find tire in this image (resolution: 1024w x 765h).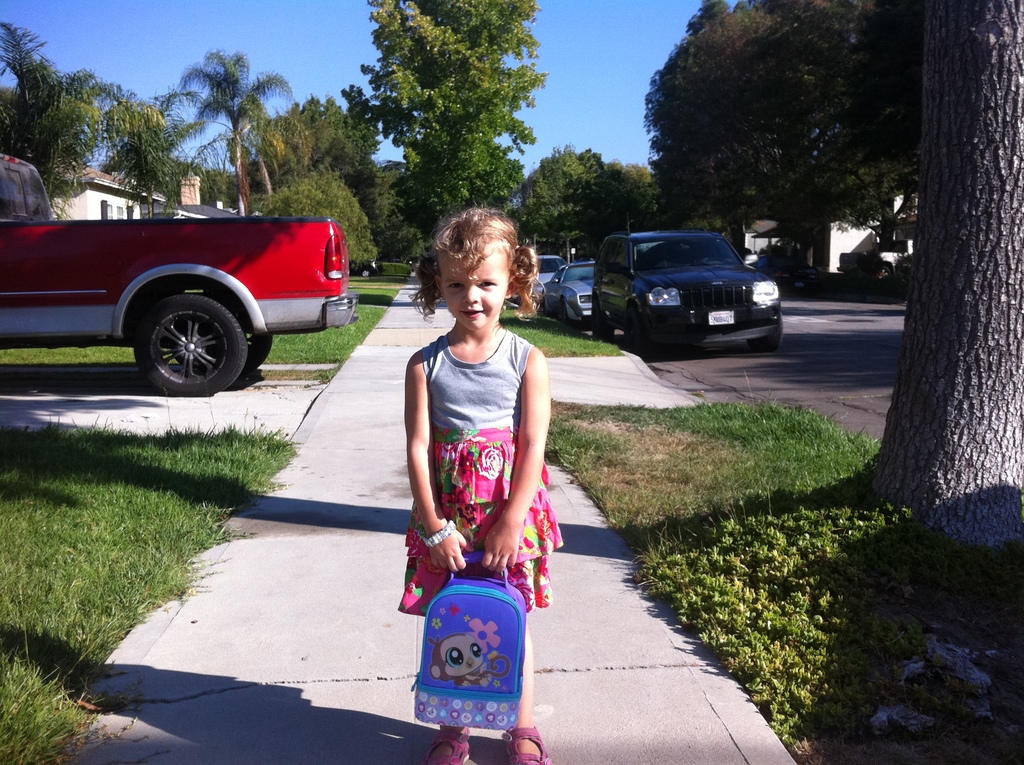
361:269:372:277.
